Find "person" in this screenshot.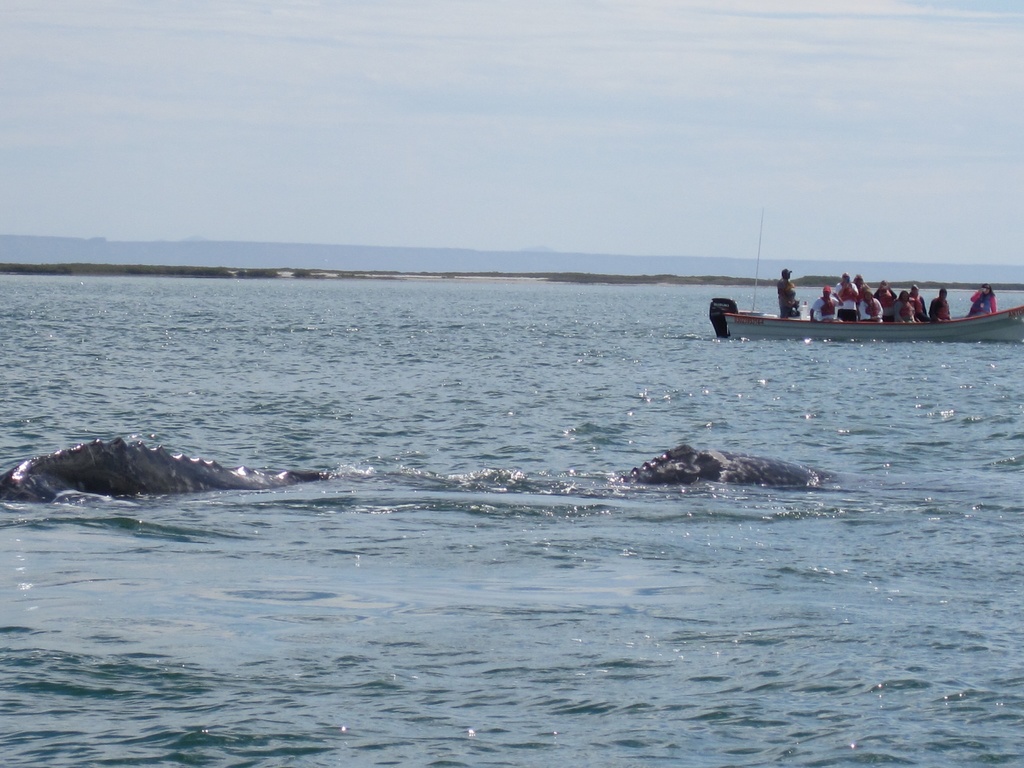
The bounding box for "person" is rect(906, 285, 932, 320).
